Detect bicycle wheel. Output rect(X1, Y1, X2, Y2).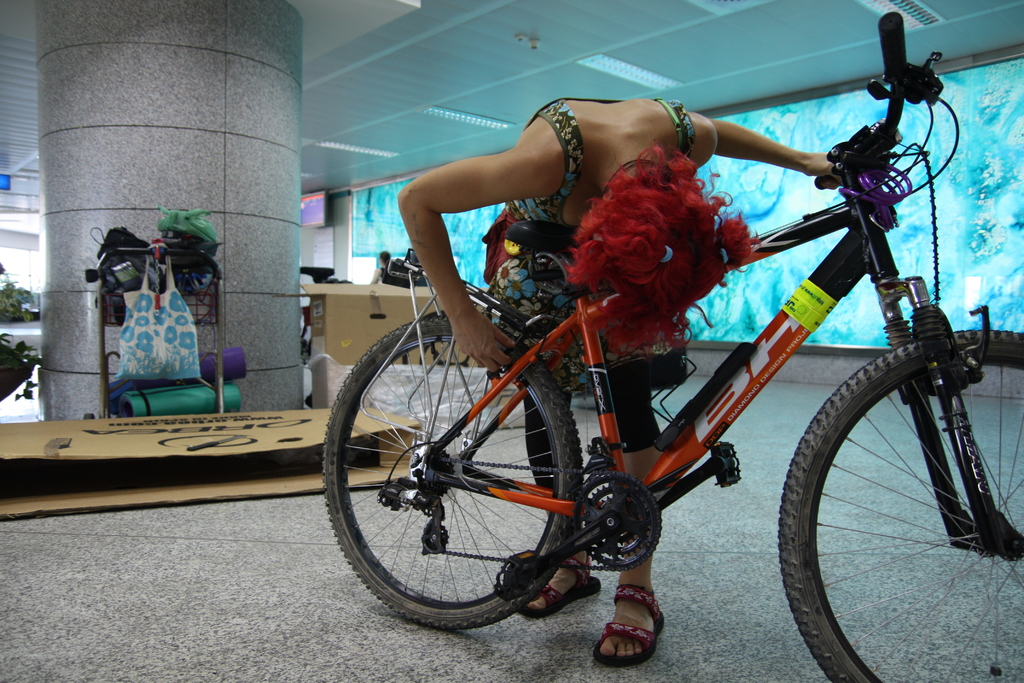
rect(321, 317, 583, 632).
